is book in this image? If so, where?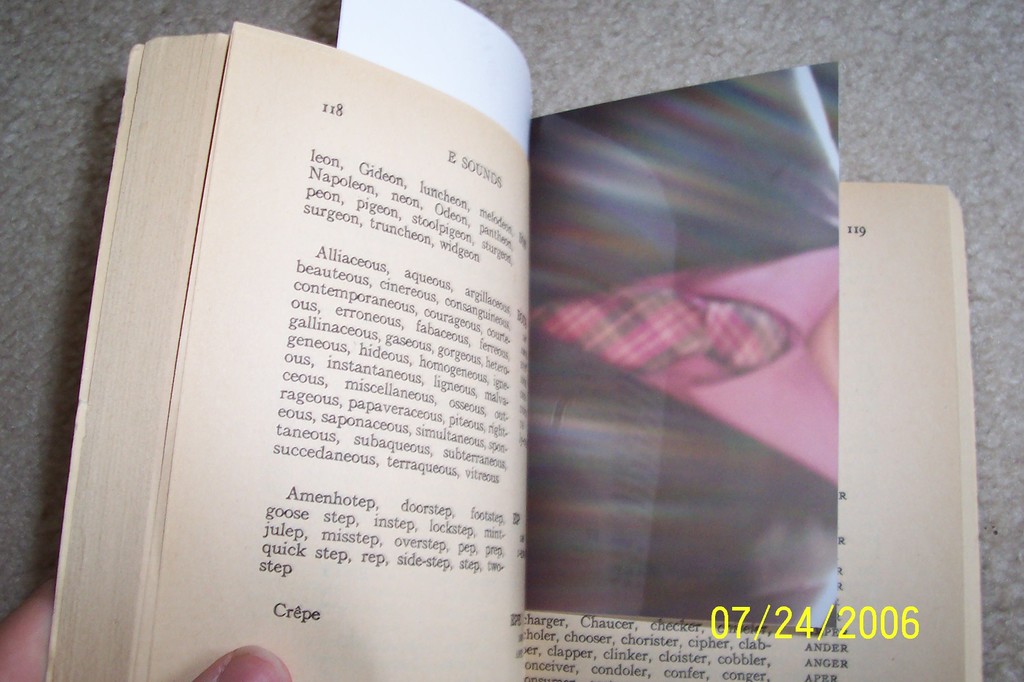
Yes, at crop(43, 8, 909, 670).
